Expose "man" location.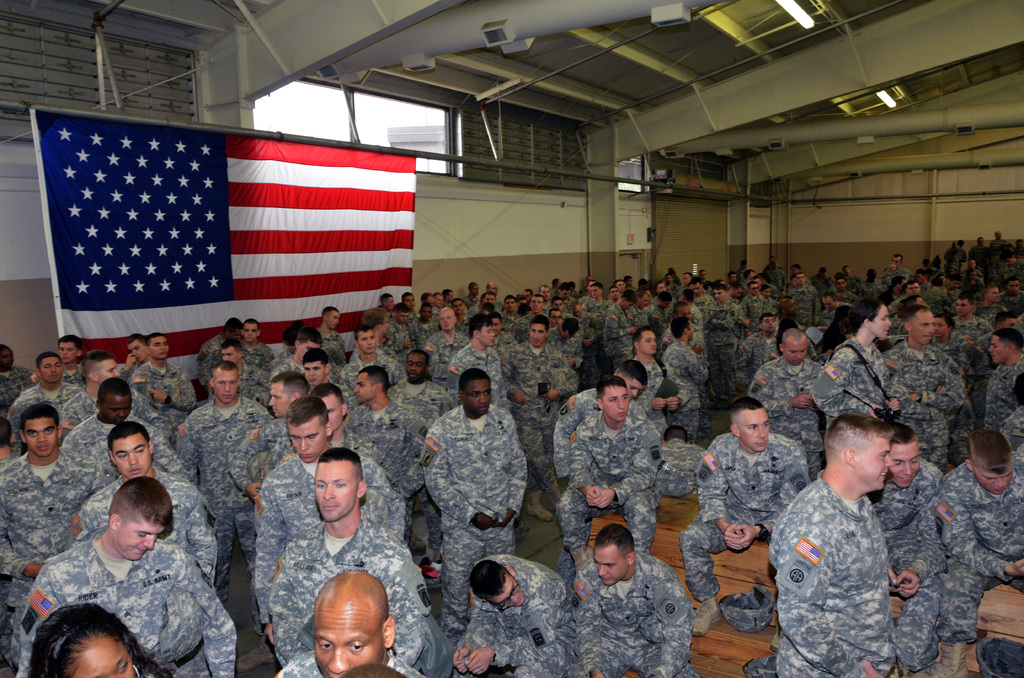
Exposed at bbox=[316, 305, 349, 367].
